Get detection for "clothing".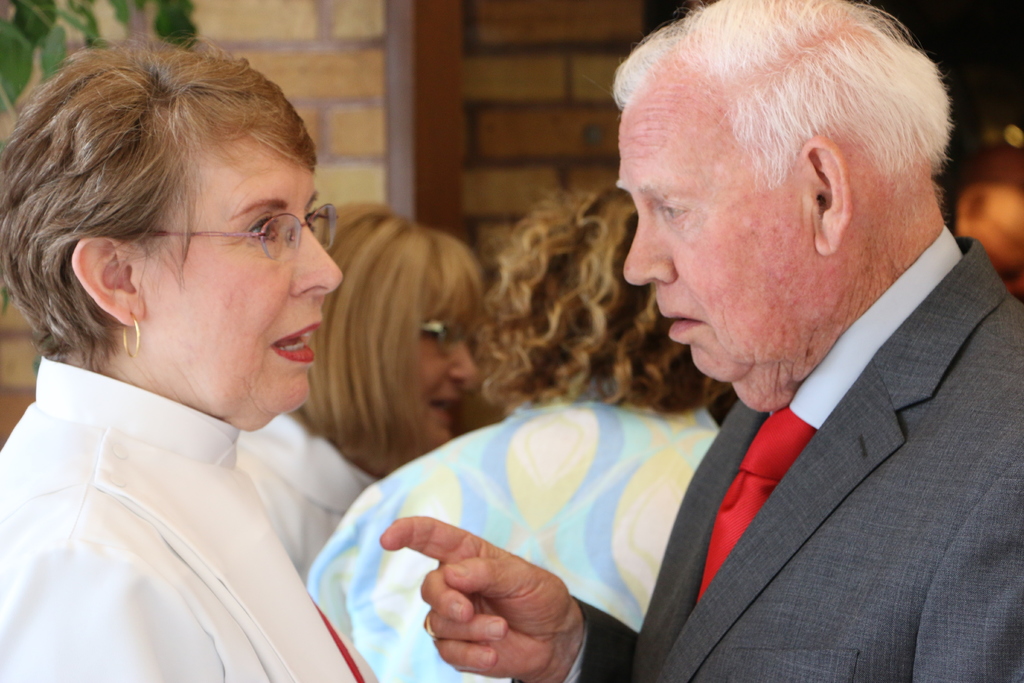
Detection: <region>234, 410, 376, 582</region>.
